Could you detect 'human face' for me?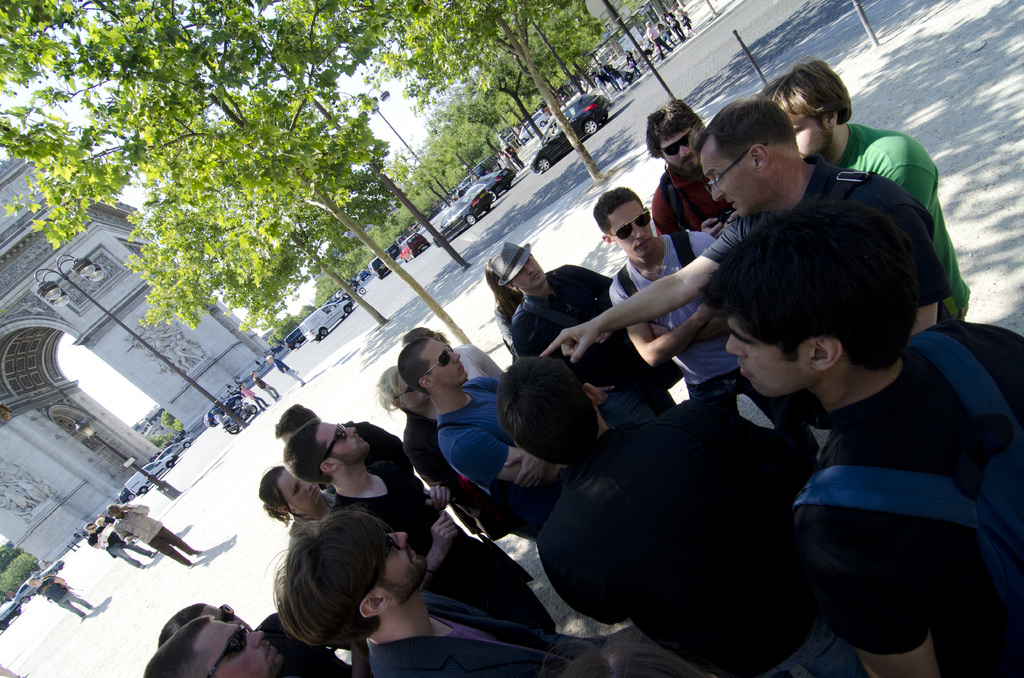
Detection result: [218,622,298,677].
